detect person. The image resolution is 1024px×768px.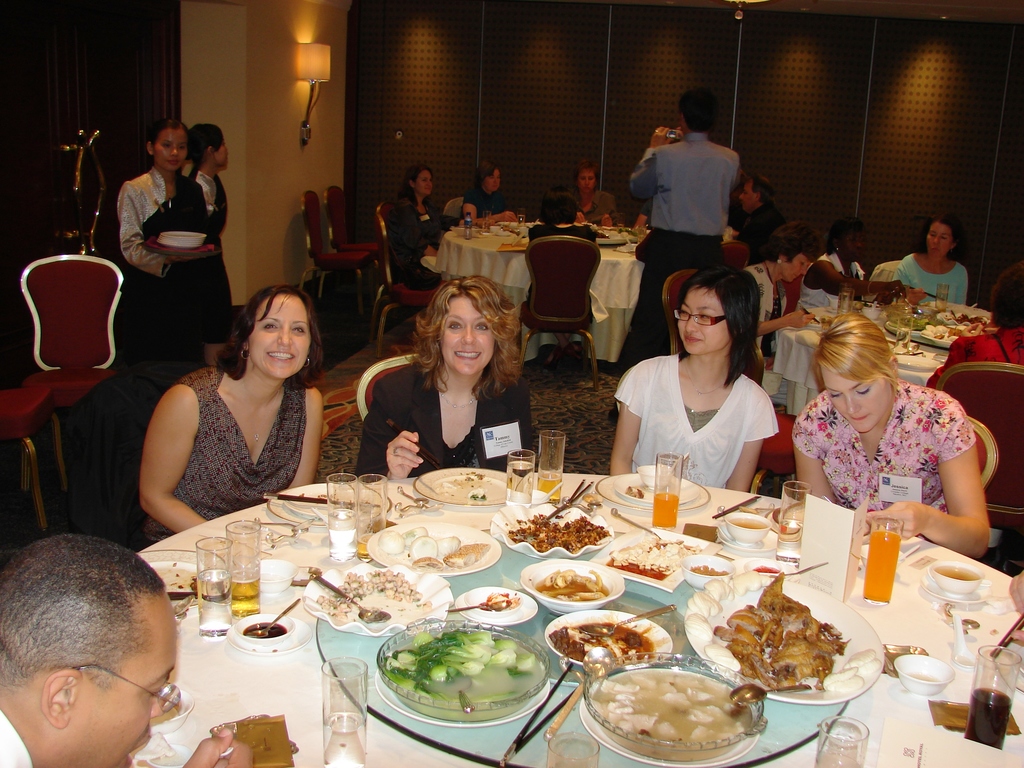
<region>618, 95, 747, 388</region>.
